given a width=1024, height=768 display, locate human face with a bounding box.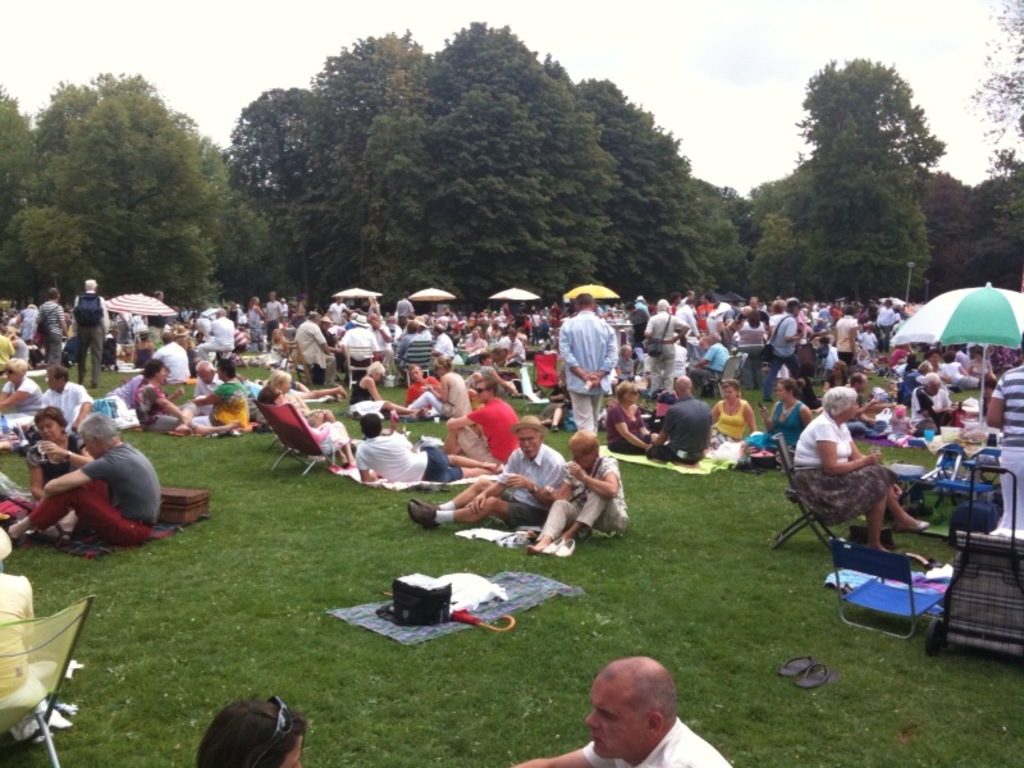
Located: <bbox>8, 367, 19, 381</bbox>.
